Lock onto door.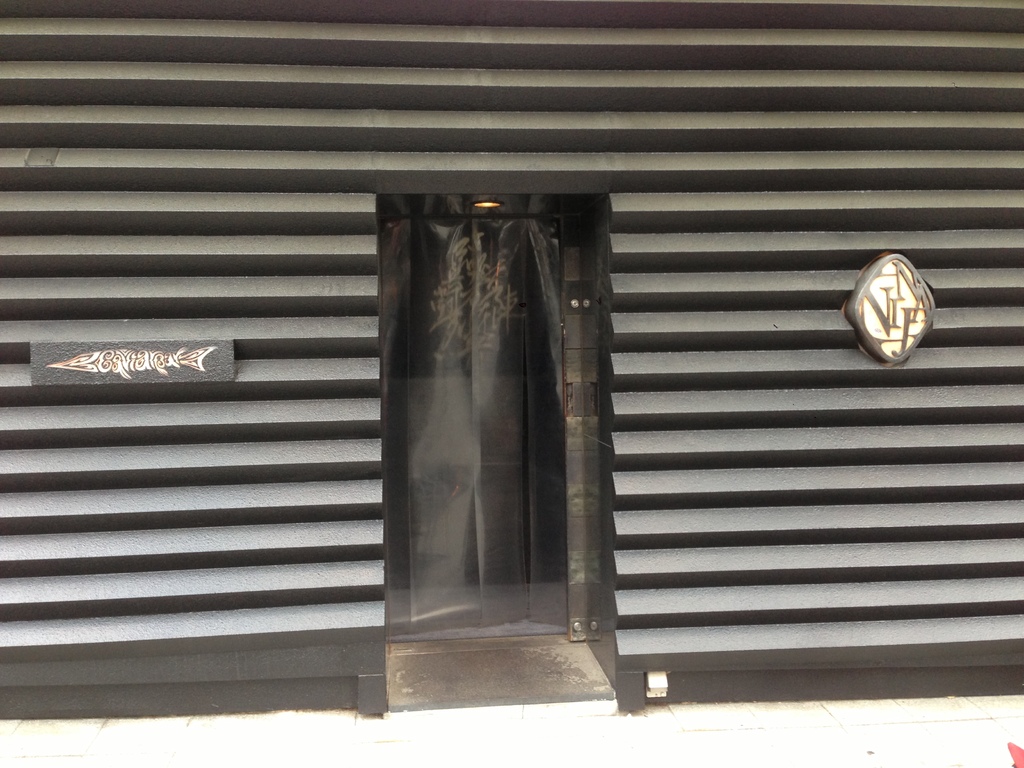
Locked: <box>384,170,611,644</box>.
